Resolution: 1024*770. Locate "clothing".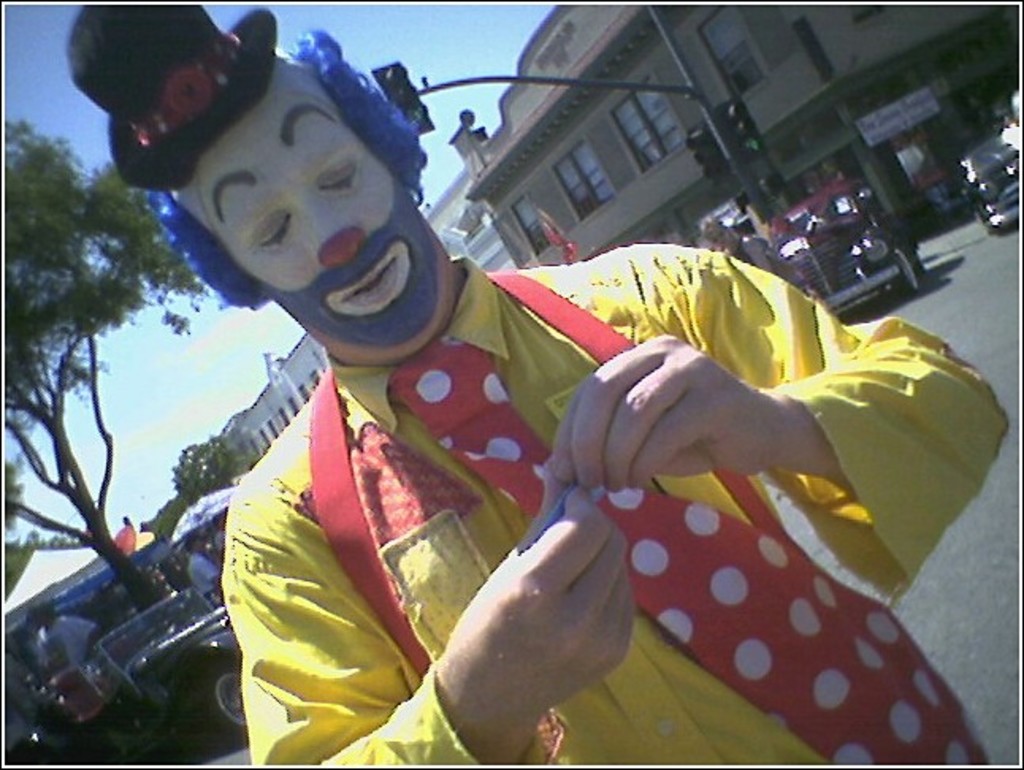
x1=723 y1=234 x2=785 y2=280.
